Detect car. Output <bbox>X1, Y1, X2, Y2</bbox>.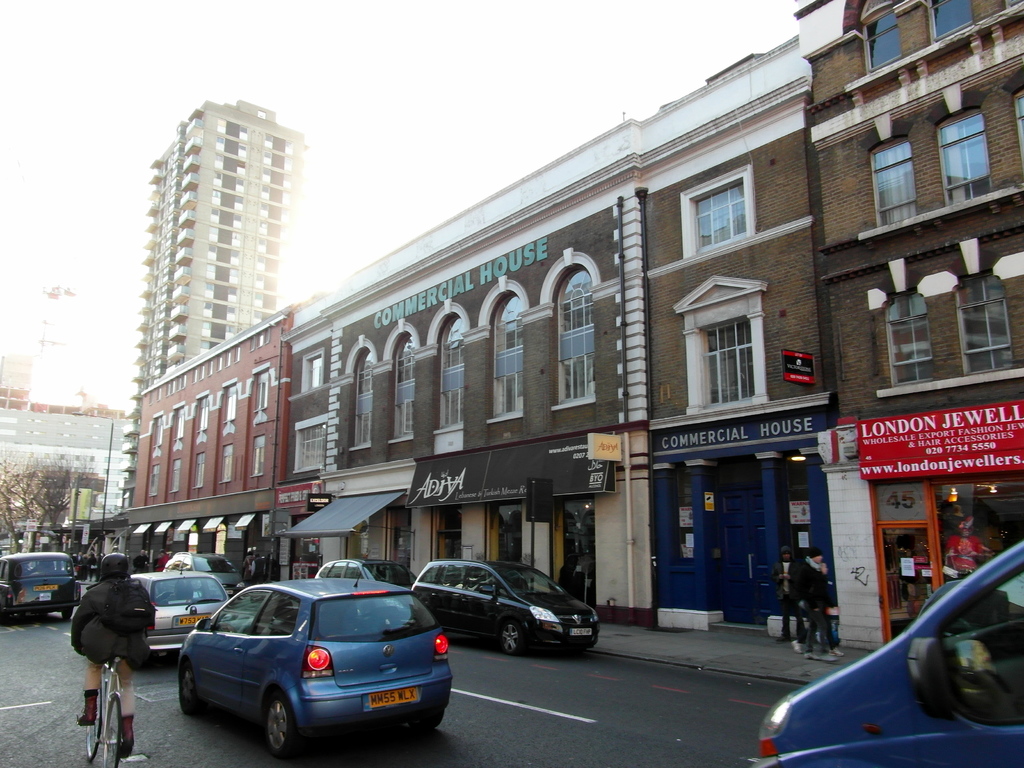
<bbox>131, 569, 228, 662</bbox>.
